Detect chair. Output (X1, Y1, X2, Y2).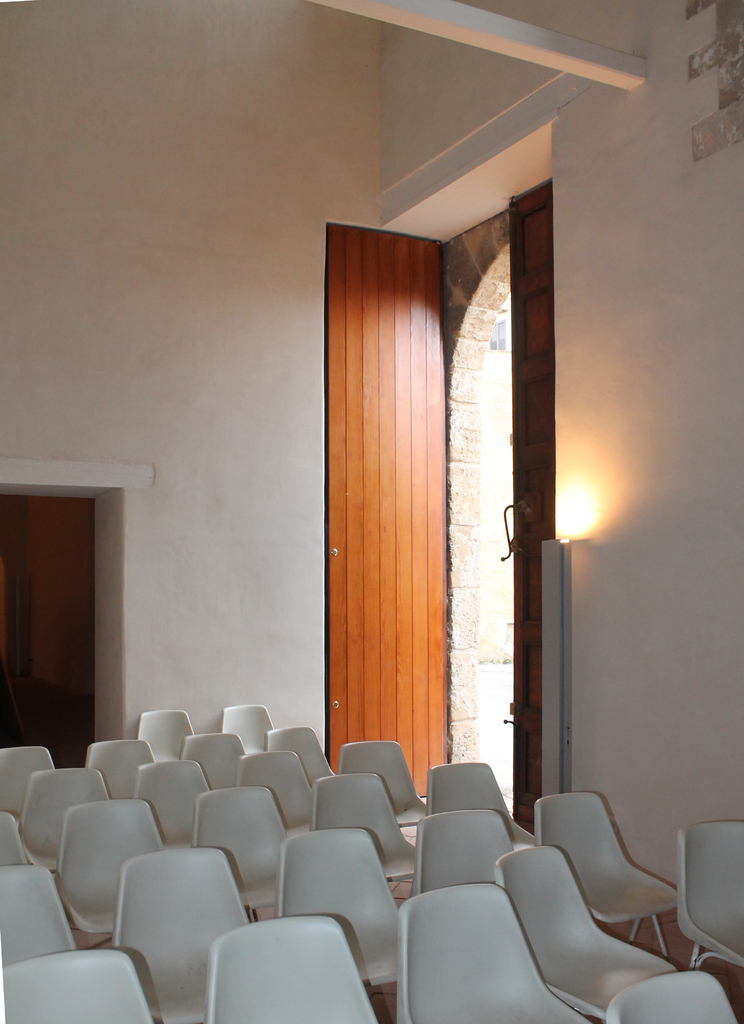
(207, 917, 382, 1023).
